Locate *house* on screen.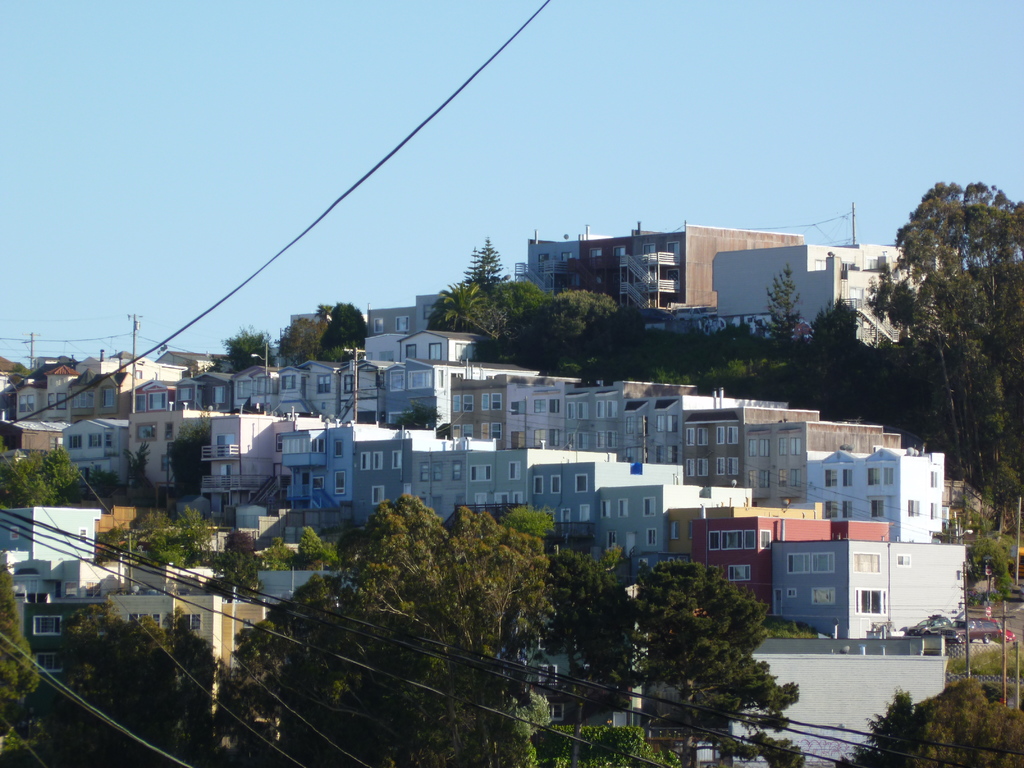
On screen at bbox(19, 595, 72, 673).
